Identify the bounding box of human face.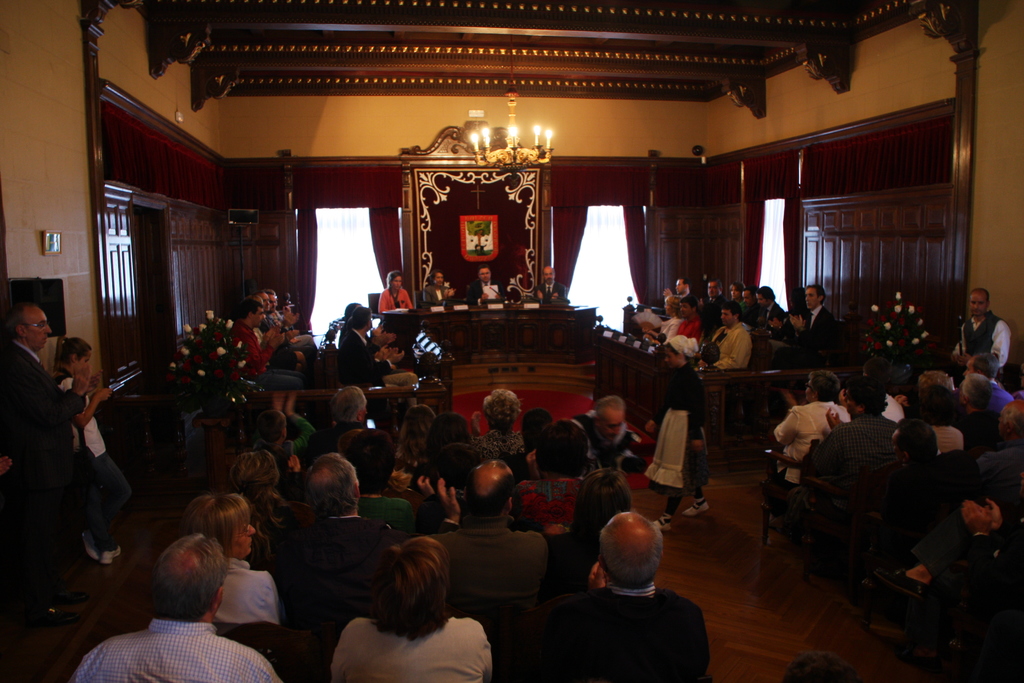
(892, 433, 902, 461).
